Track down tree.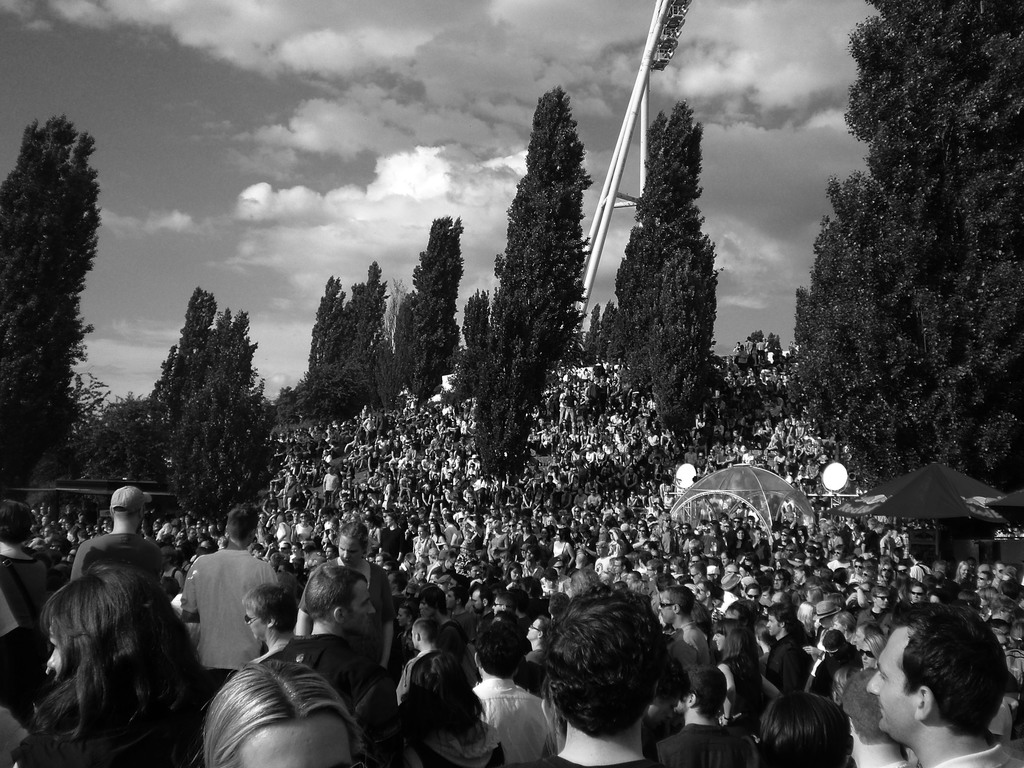
Tracked to 307,271,349,389.
